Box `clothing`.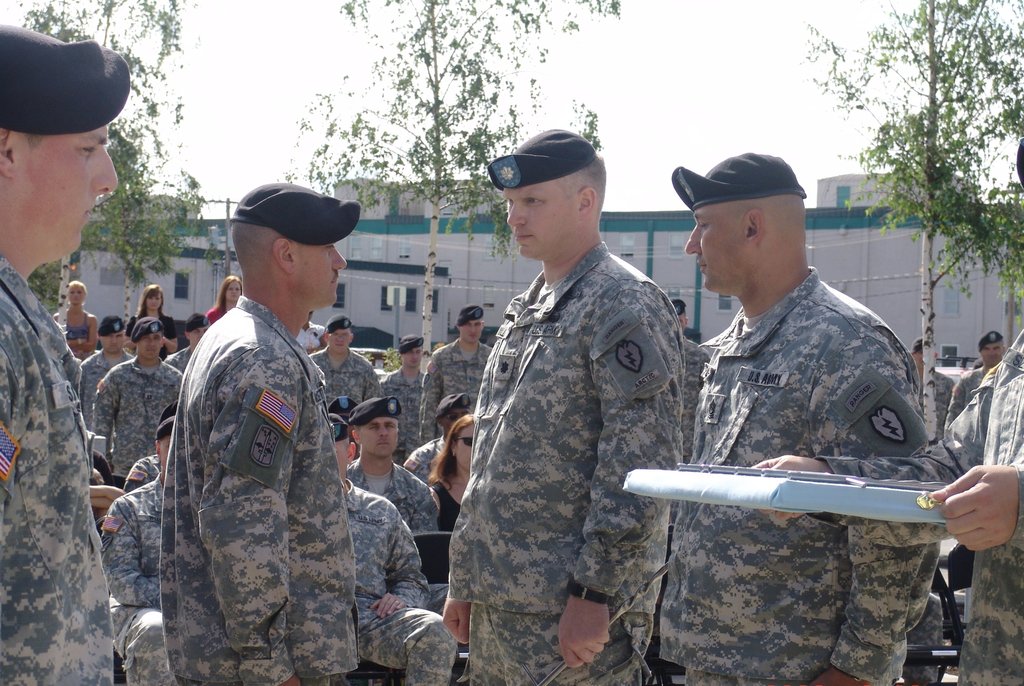
x1=37, y1=310, x2=106, y2=351.
